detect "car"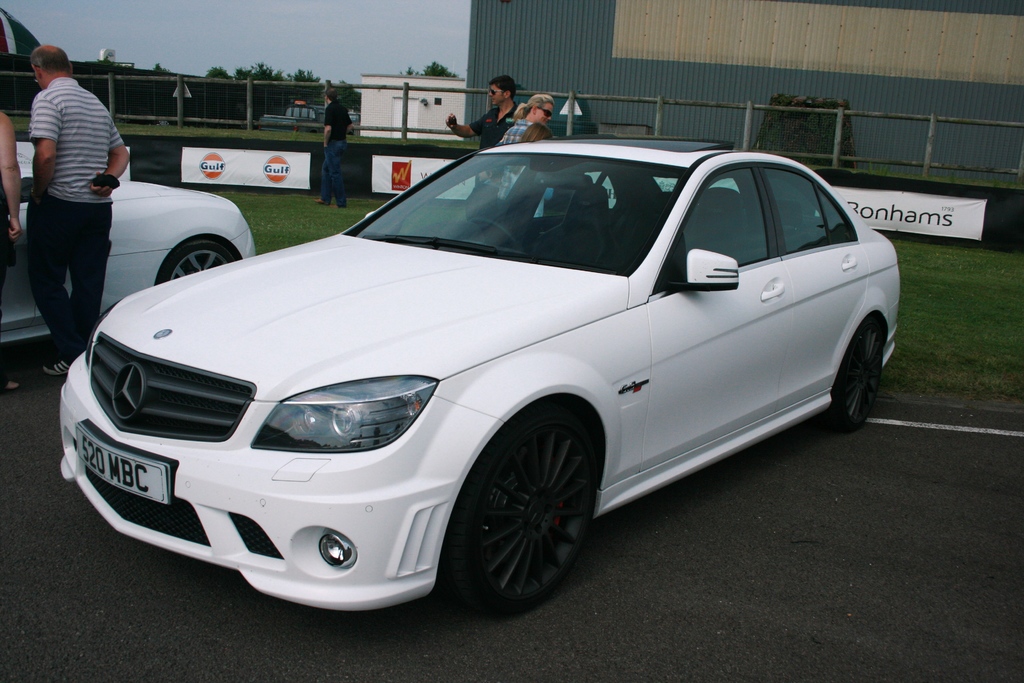
bbox=[0, 146, 255, 348]
